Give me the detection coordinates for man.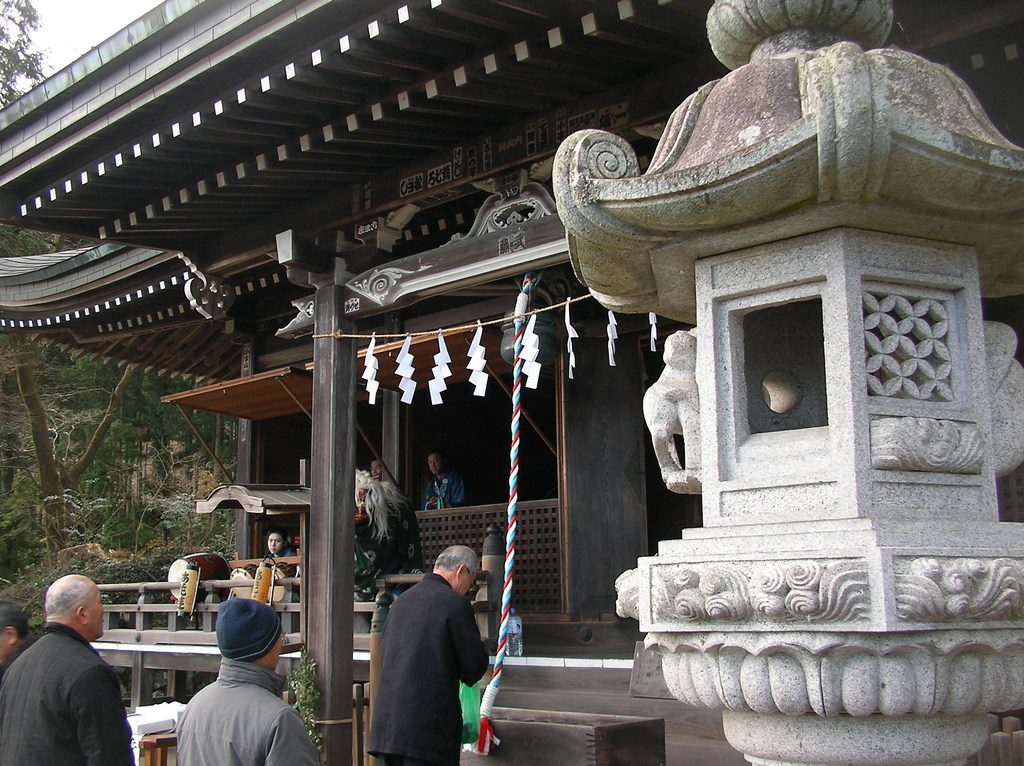
420:447:465:507.
